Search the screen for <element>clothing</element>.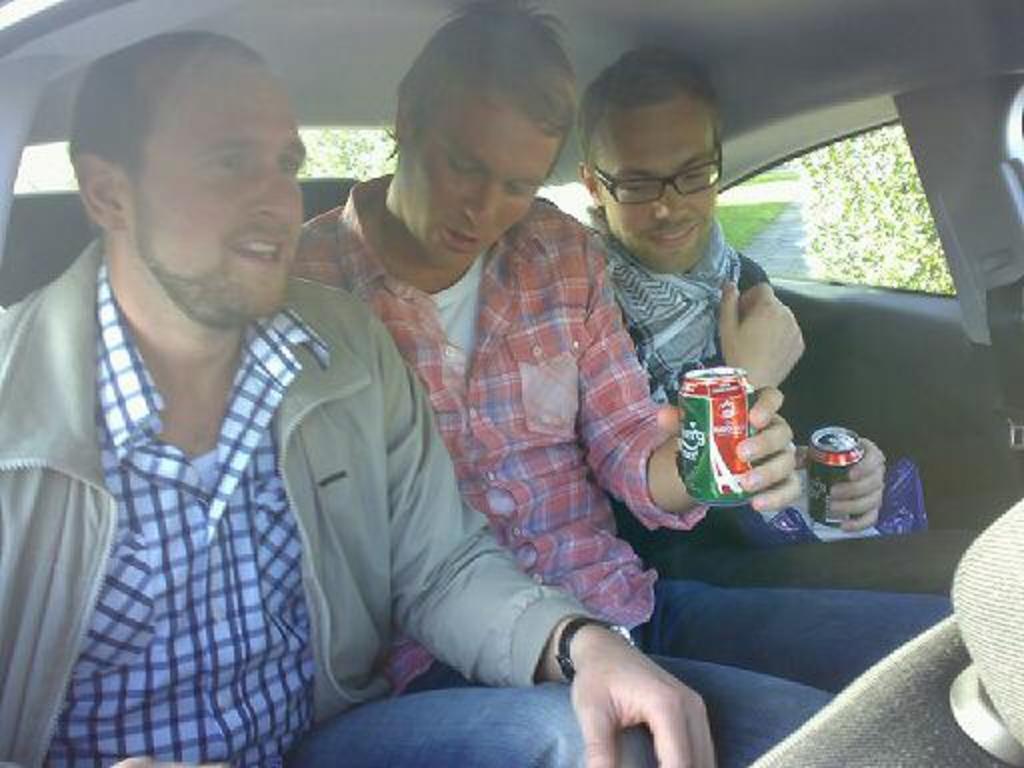
Found at l=282, t=170, r=954, b=766.
